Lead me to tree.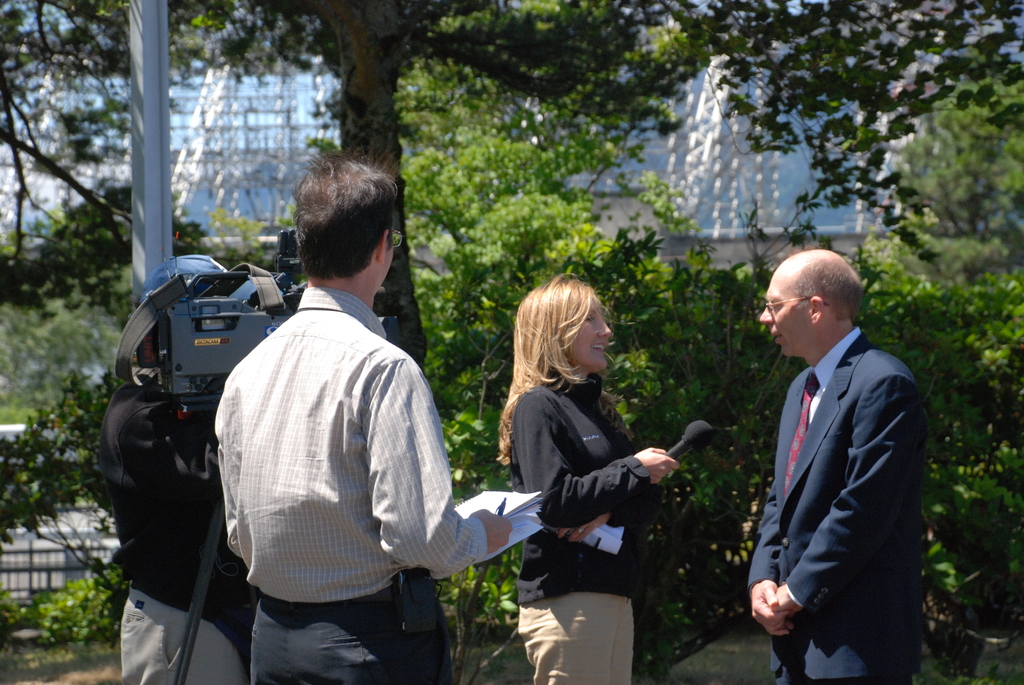
Lead to 724,181,860,310.
